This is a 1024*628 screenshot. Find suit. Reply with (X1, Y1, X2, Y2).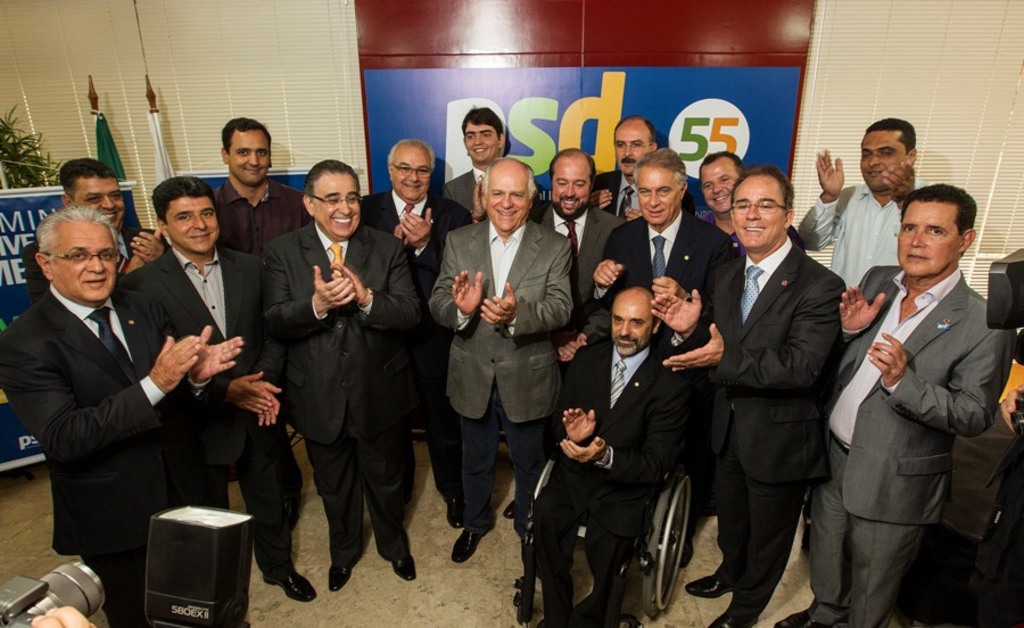
(432, 163, 487, 223).
